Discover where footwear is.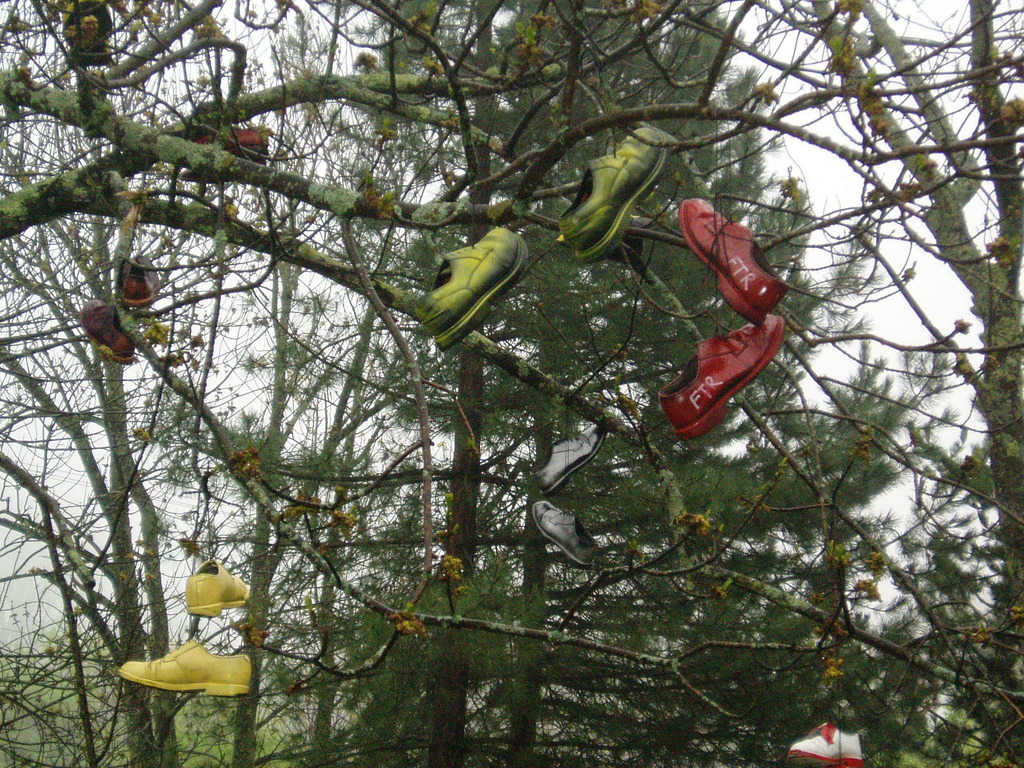
Discovered at <bbox>552, 111, 674, 273</bbox>.
